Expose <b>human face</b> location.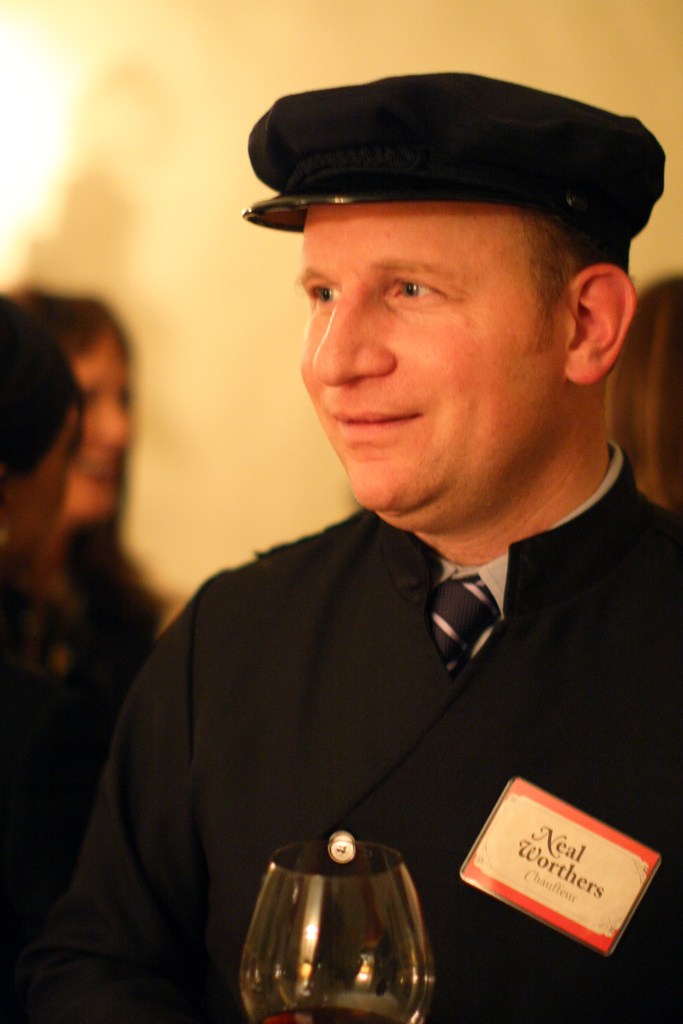
Exposed at BBox(302, 202, 577, 509).
